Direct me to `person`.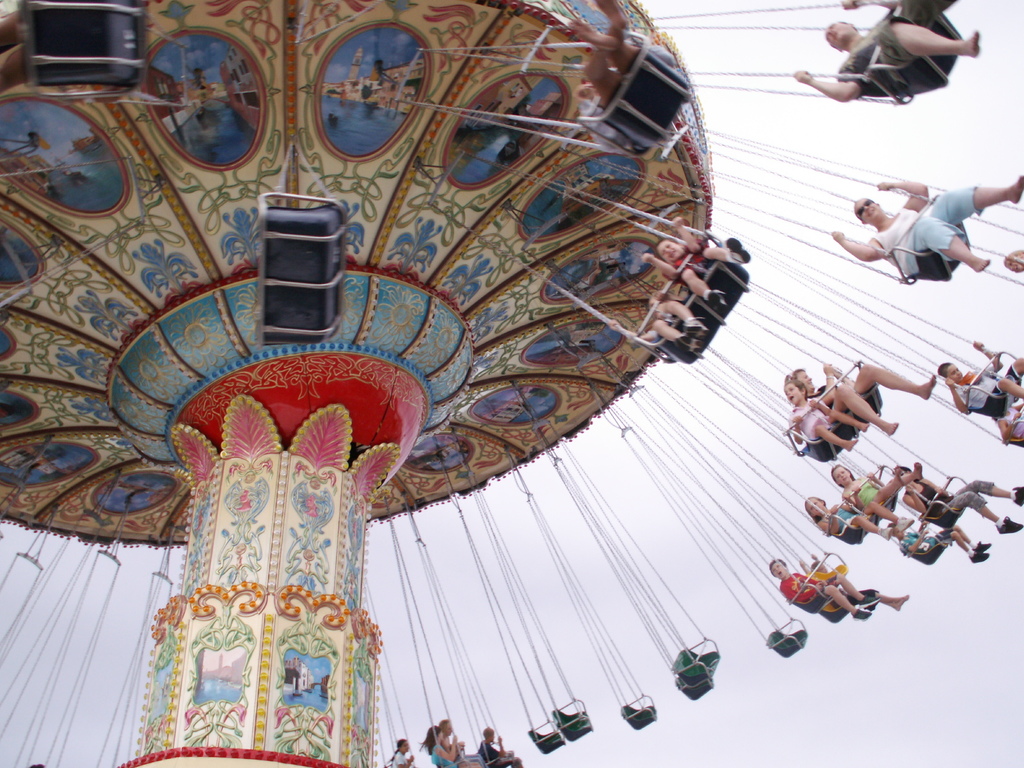
Direction: 430 721 474 767.
